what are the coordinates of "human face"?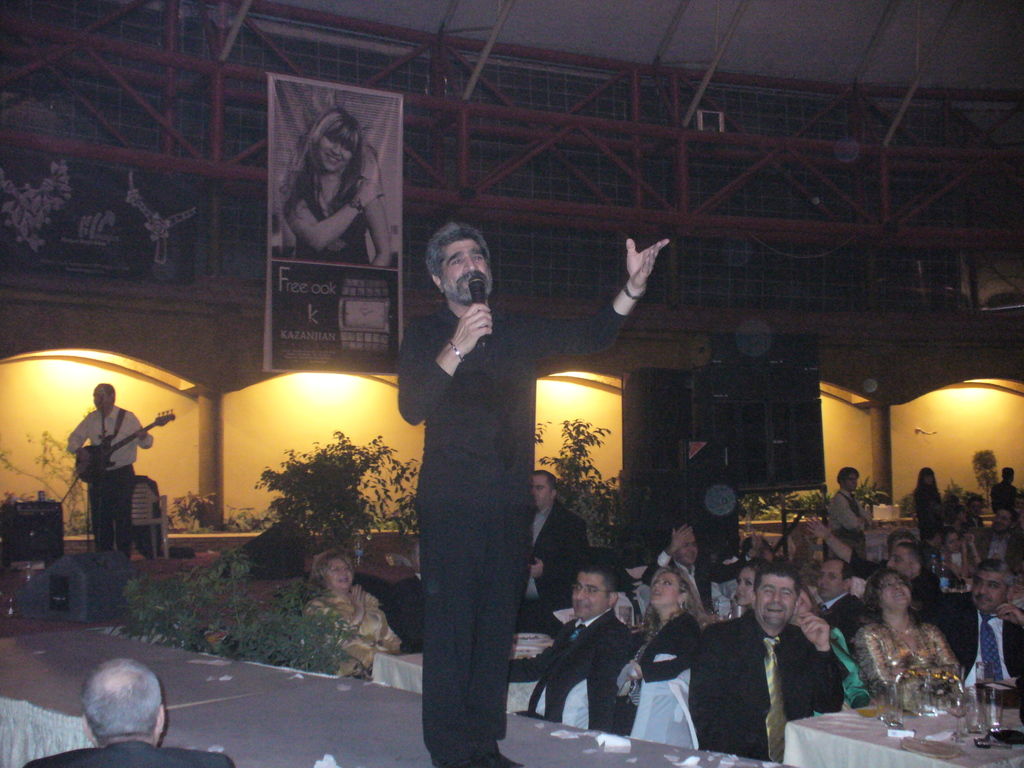
<region>680, 534, 696, 566</region>.
